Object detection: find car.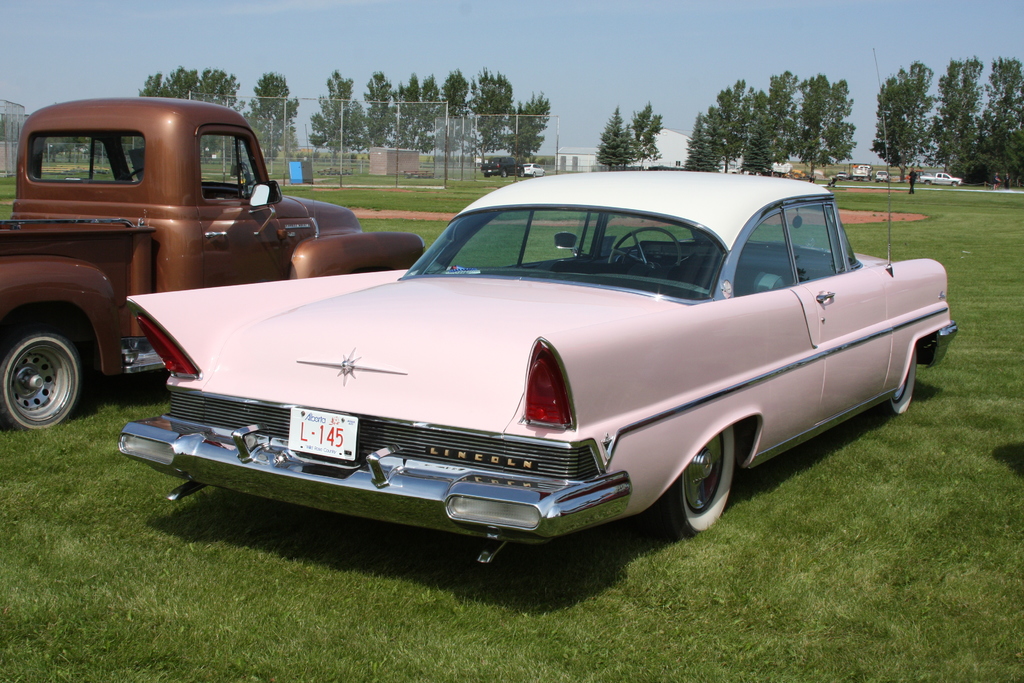
pyautogui.locateOnScreen(731, 165, 758, 175).
